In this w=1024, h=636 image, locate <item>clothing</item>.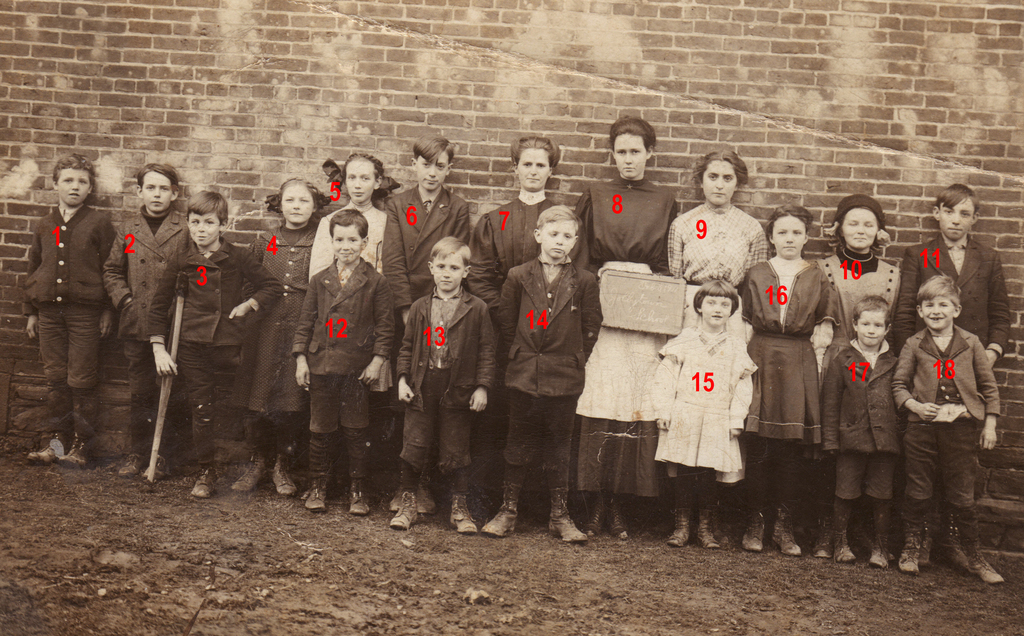
Bounding box: (x1=812, y1=249, x2=911, y2=461).
